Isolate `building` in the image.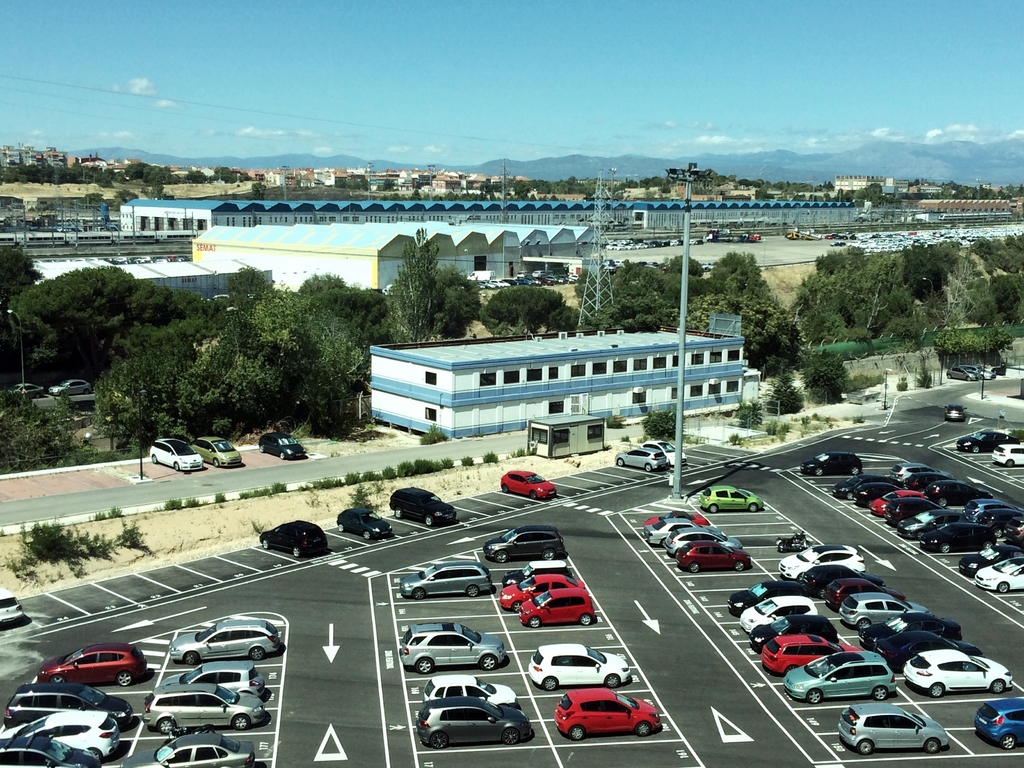
Isolated region: select_region(123, 192, 876, 236).
